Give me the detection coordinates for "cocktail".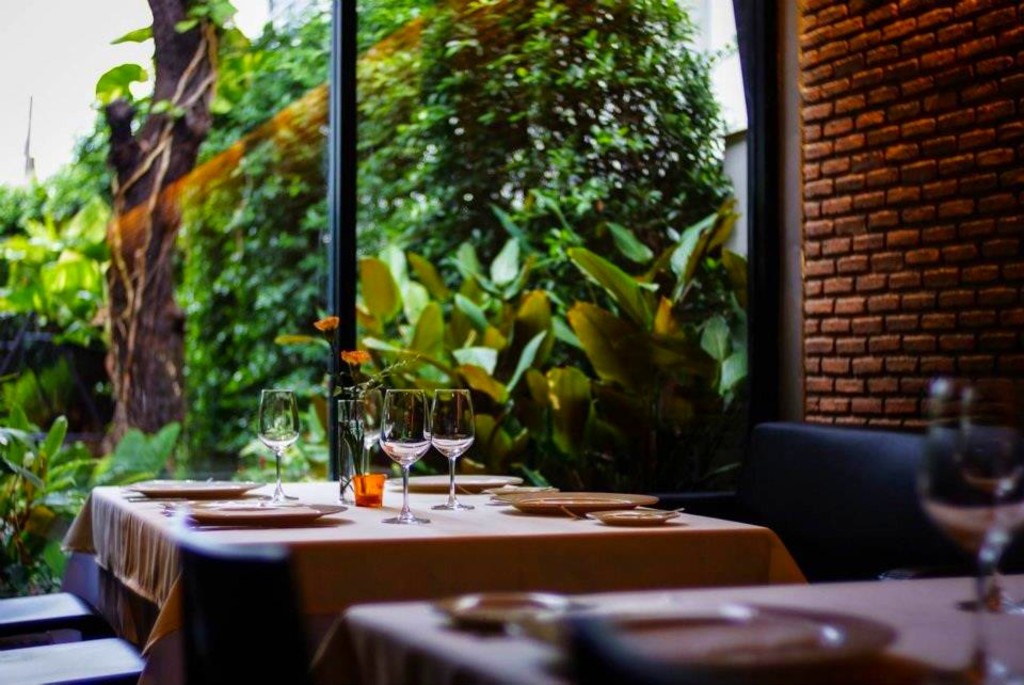
x1=919, y1=371, x2=1023, y2=684.
